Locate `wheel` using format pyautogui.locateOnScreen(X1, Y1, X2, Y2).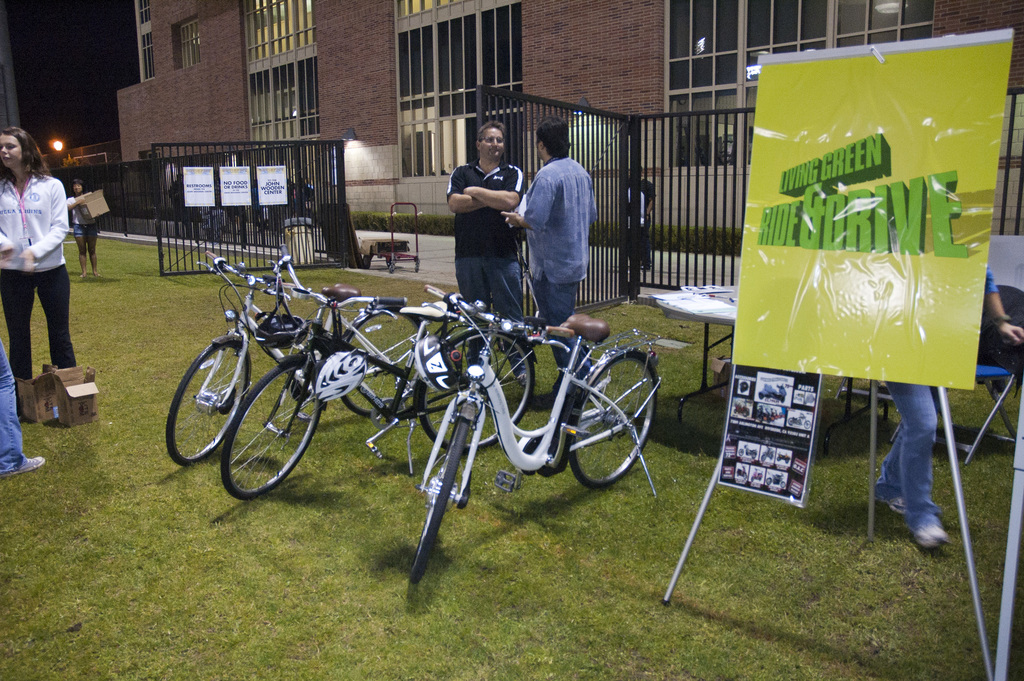
pyautogui.locateOnScreen(565, 352, 658, 489).
